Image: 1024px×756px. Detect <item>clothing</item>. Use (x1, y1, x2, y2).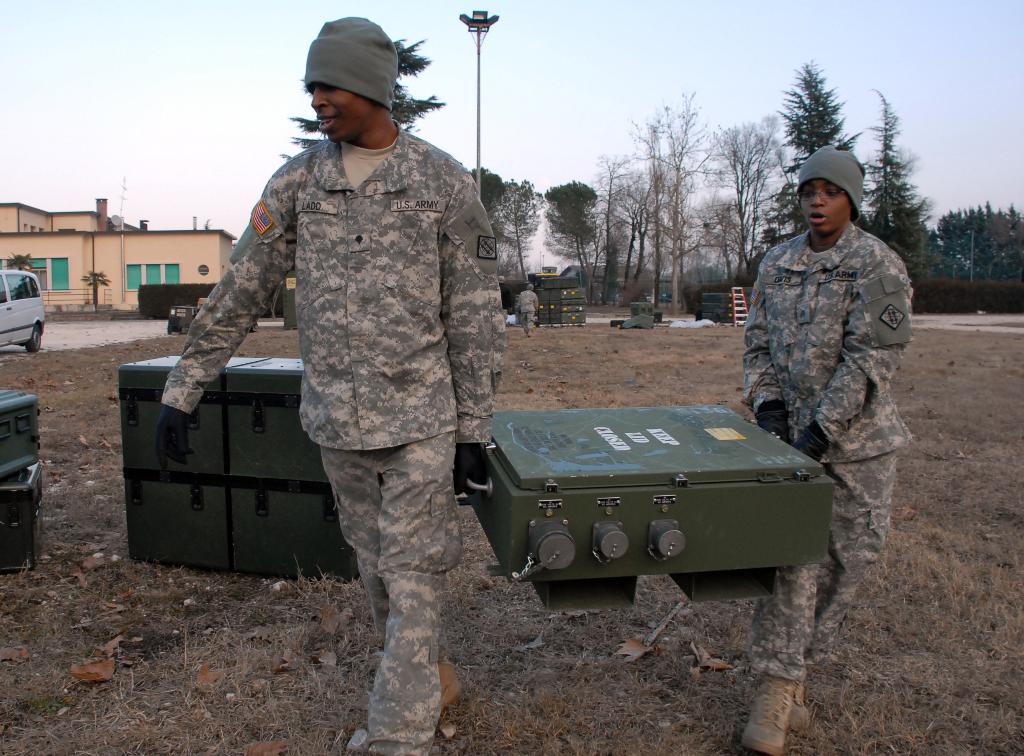
(500, 280, 510, 320).
